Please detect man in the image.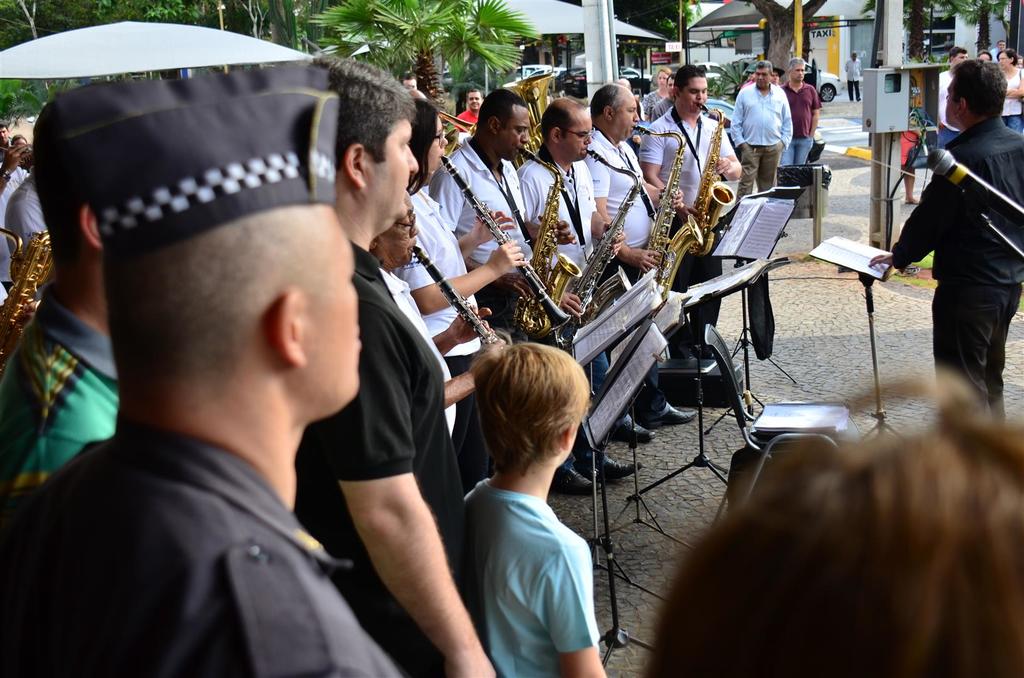
(844,49,865,103).
